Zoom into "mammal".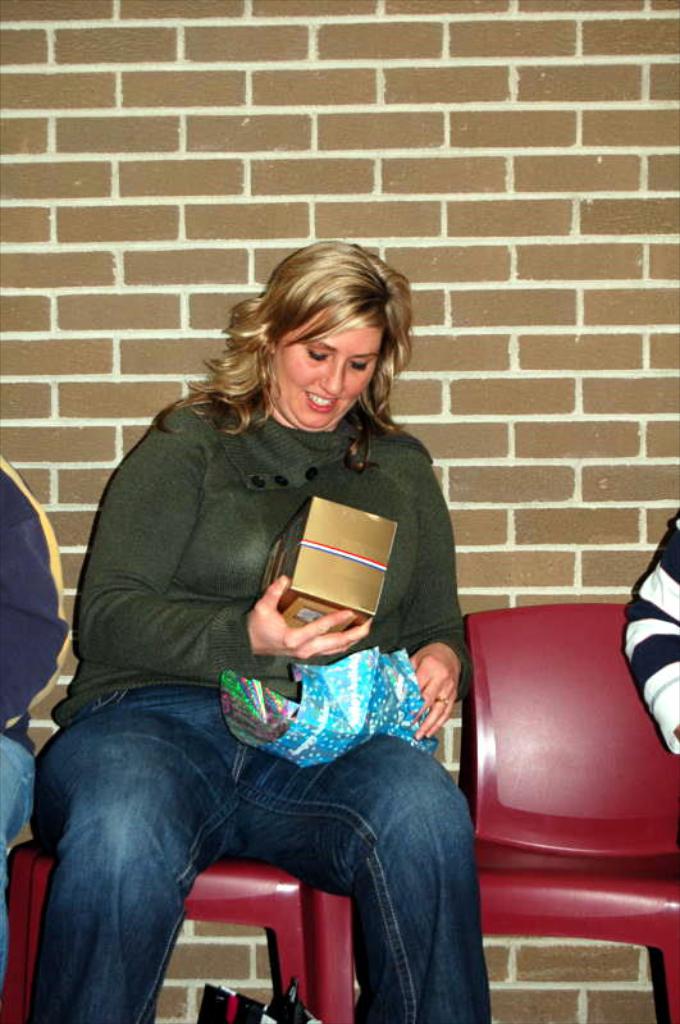
Zoom target: rect(625, 506, 679, 760).
